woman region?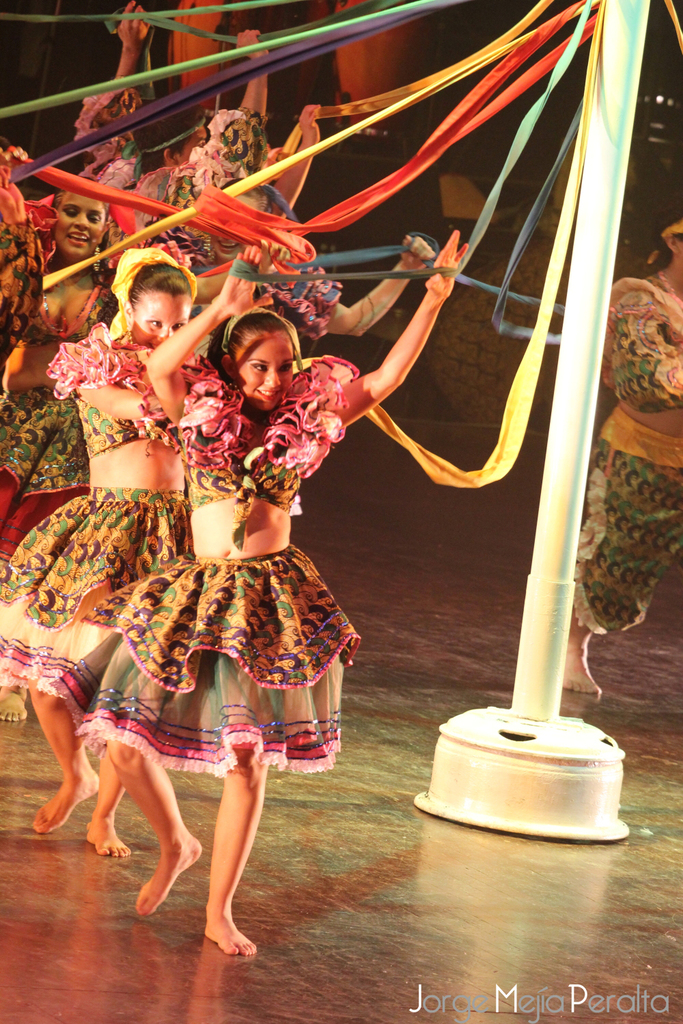
pyautogui.locateOnScreen(0, 240, 260, 853)
